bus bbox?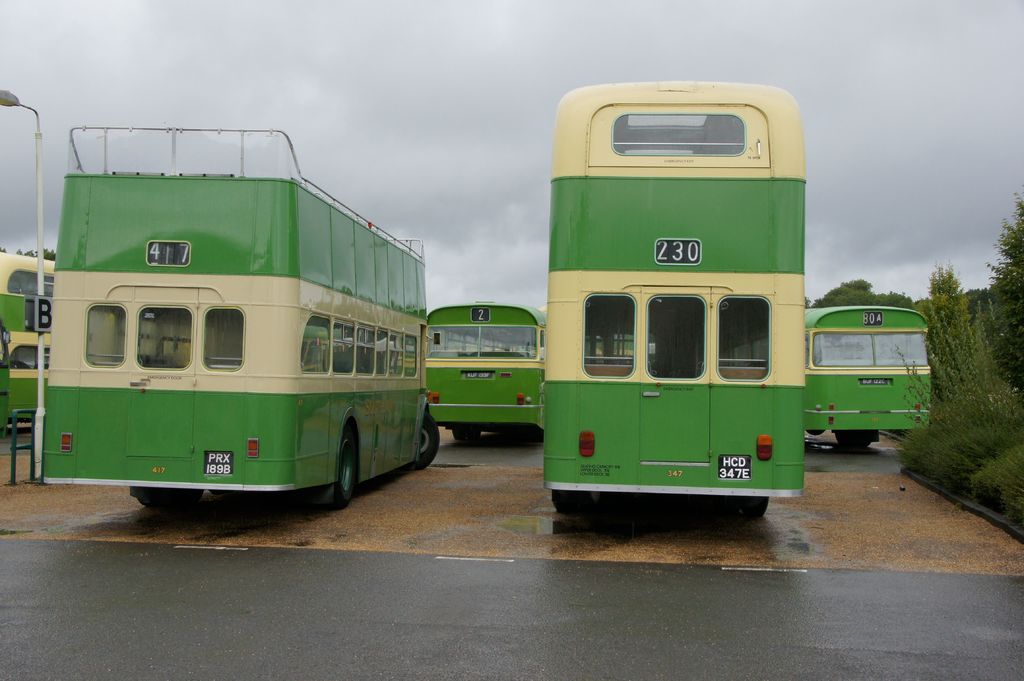
bbox=[542, 79, 803, 516]
